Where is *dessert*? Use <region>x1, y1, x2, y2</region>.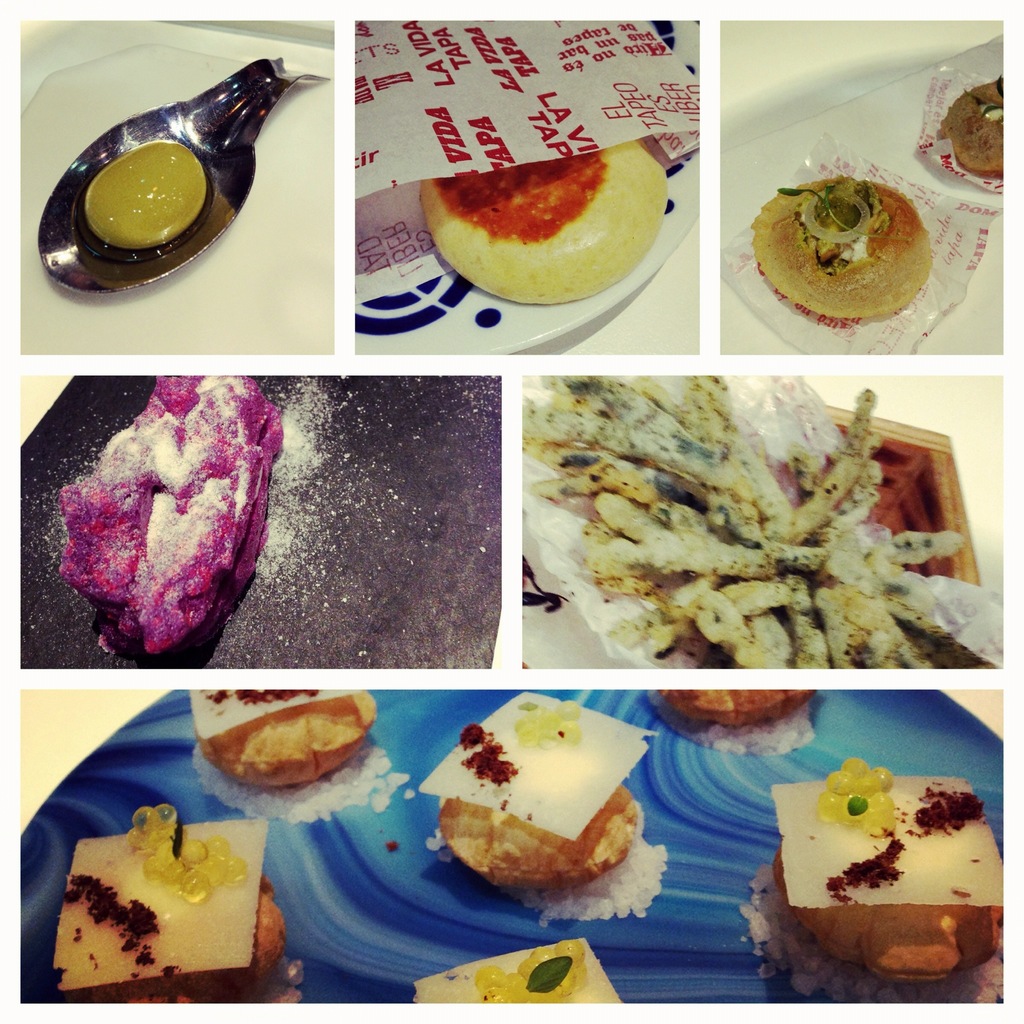
<region>756, 780, 1009, 1002</region>.
